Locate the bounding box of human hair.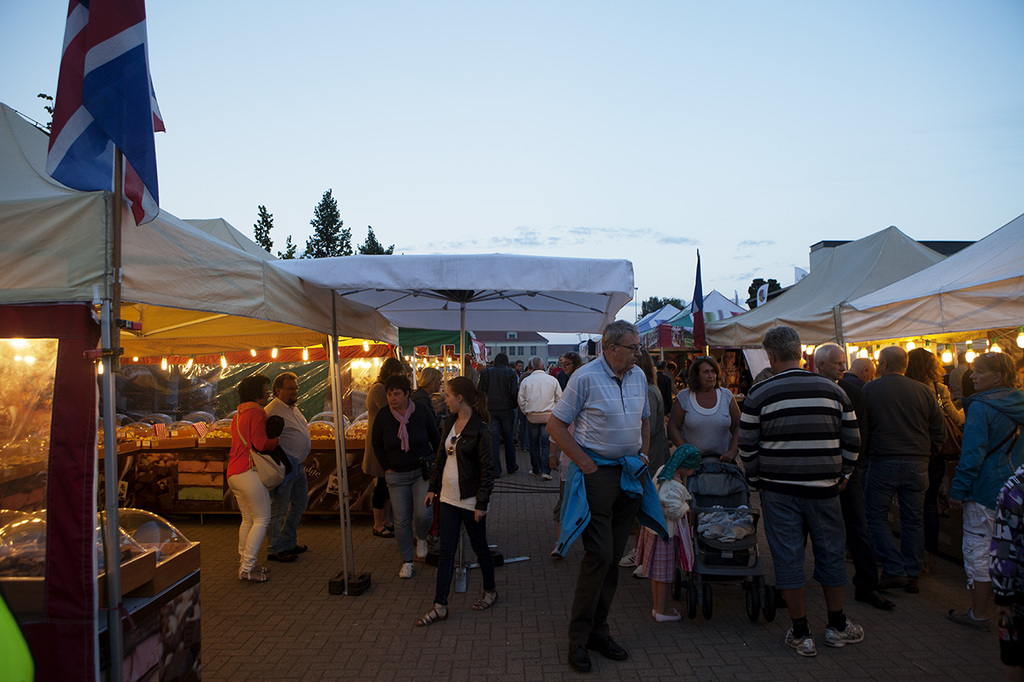
Bounding box: (left=973, top=348, right=1016, bottom=390).
